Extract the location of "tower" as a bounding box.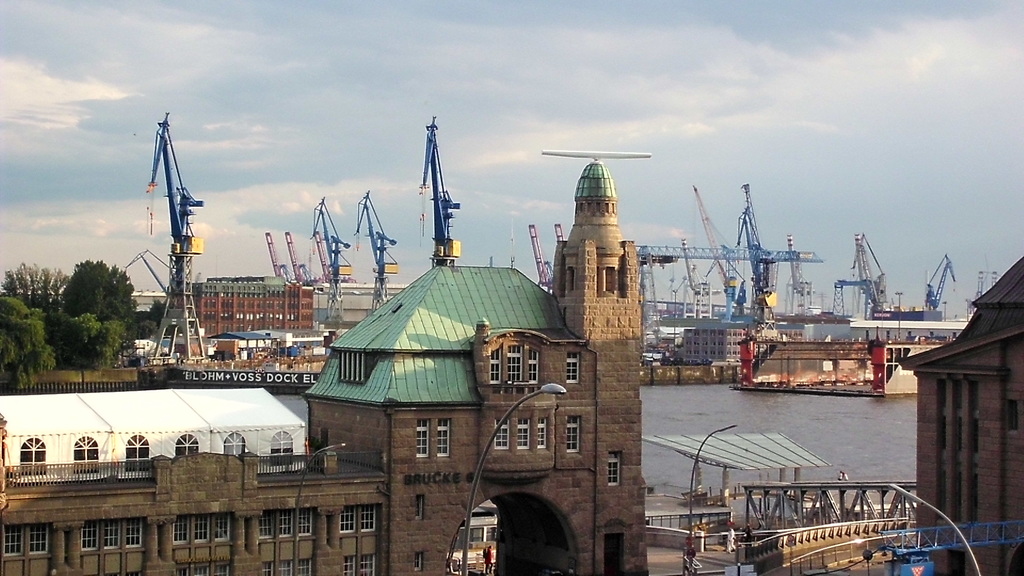
[555,163,645,575].
